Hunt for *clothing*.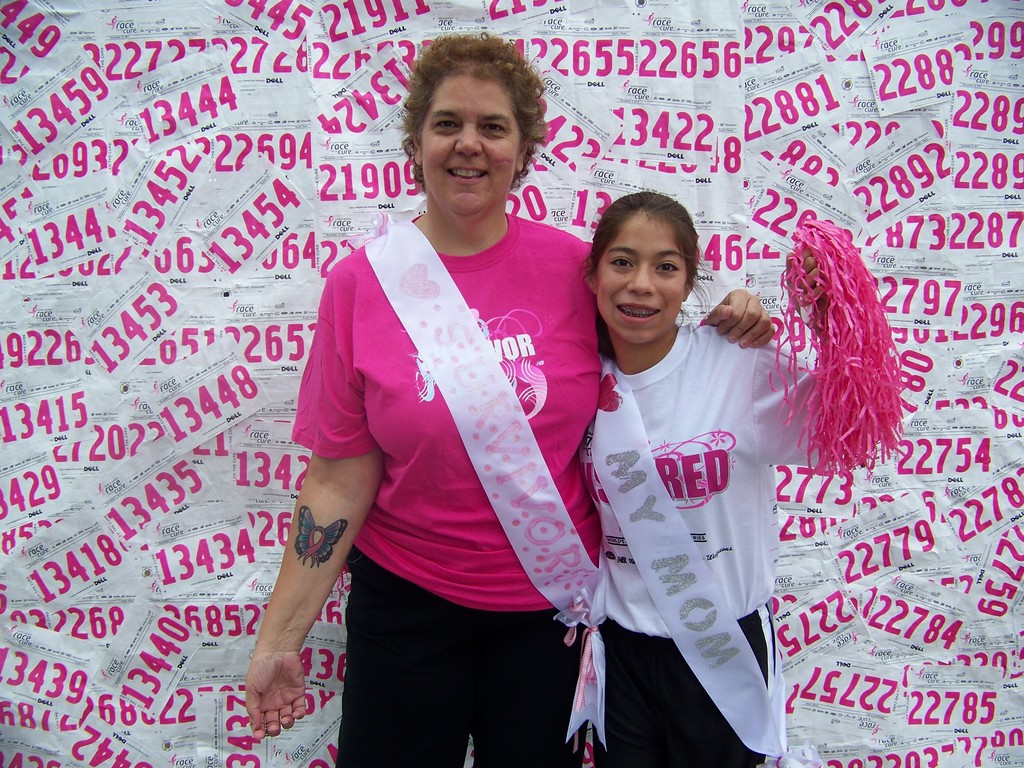
Hunted down at [left=292, top=210, right=612, bottom=767].
